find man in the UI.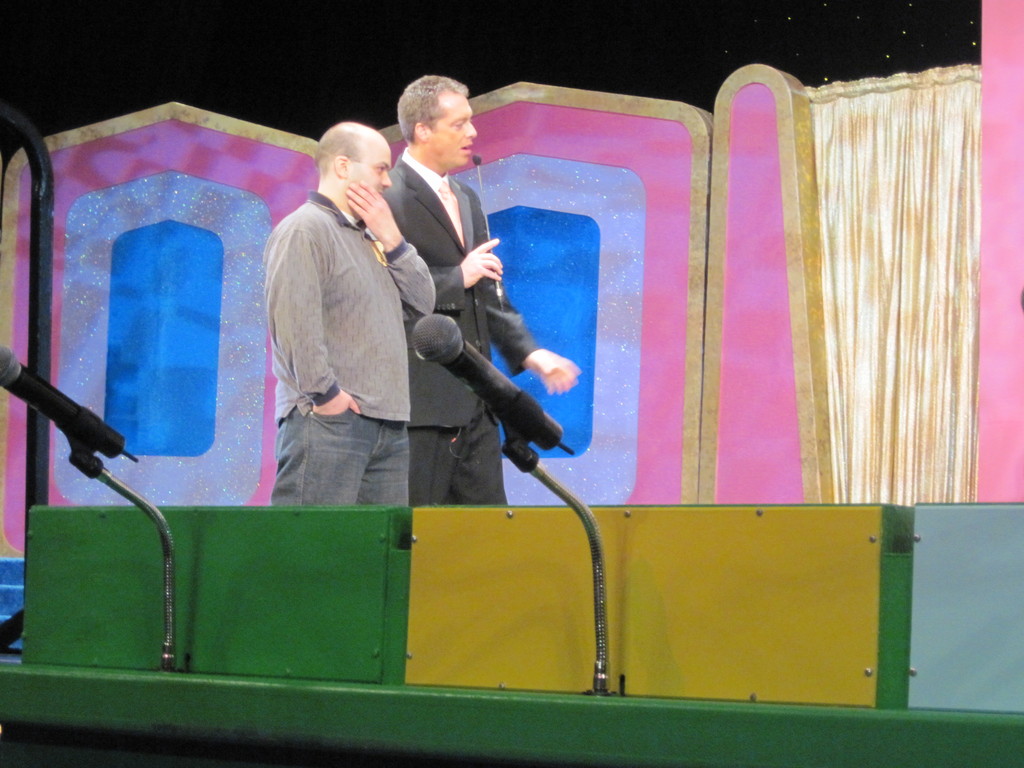
UI element at {"left": 376, "top": 71, "right": 578, "bottom": 505}.
